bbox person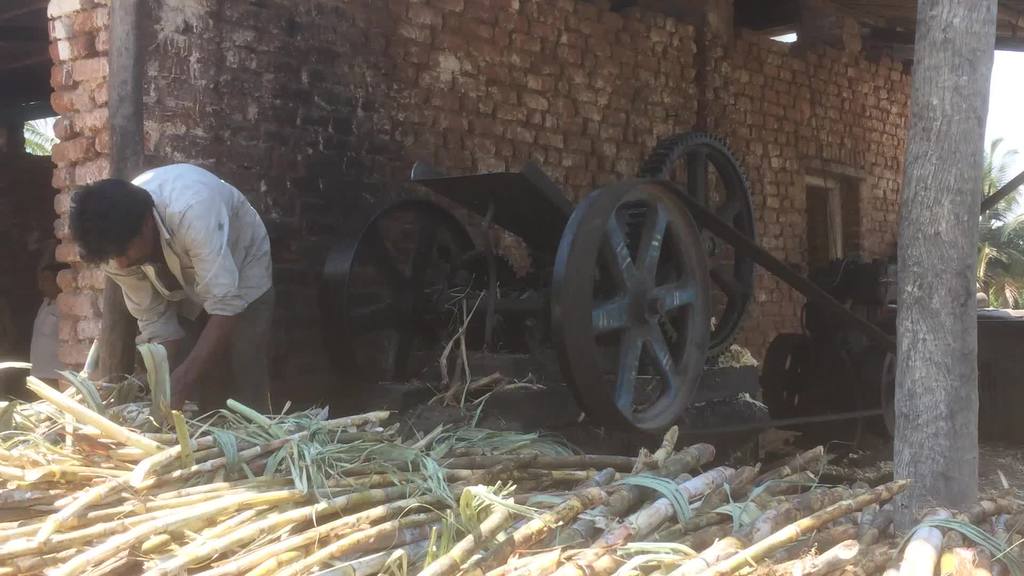
bbox=[28, 159, 254, 400]
